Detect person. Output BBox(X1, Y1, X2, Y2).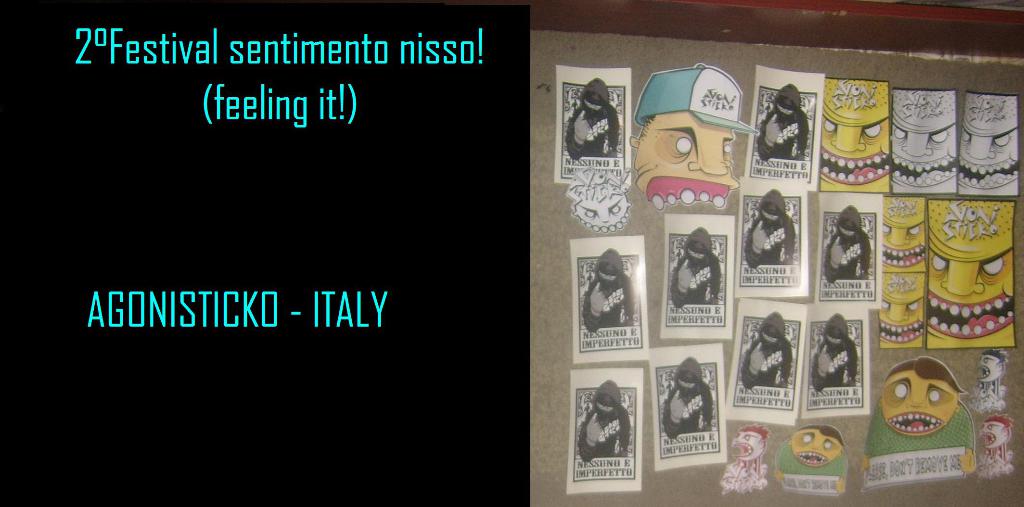
BBox(981, 416, 1011, 471).
